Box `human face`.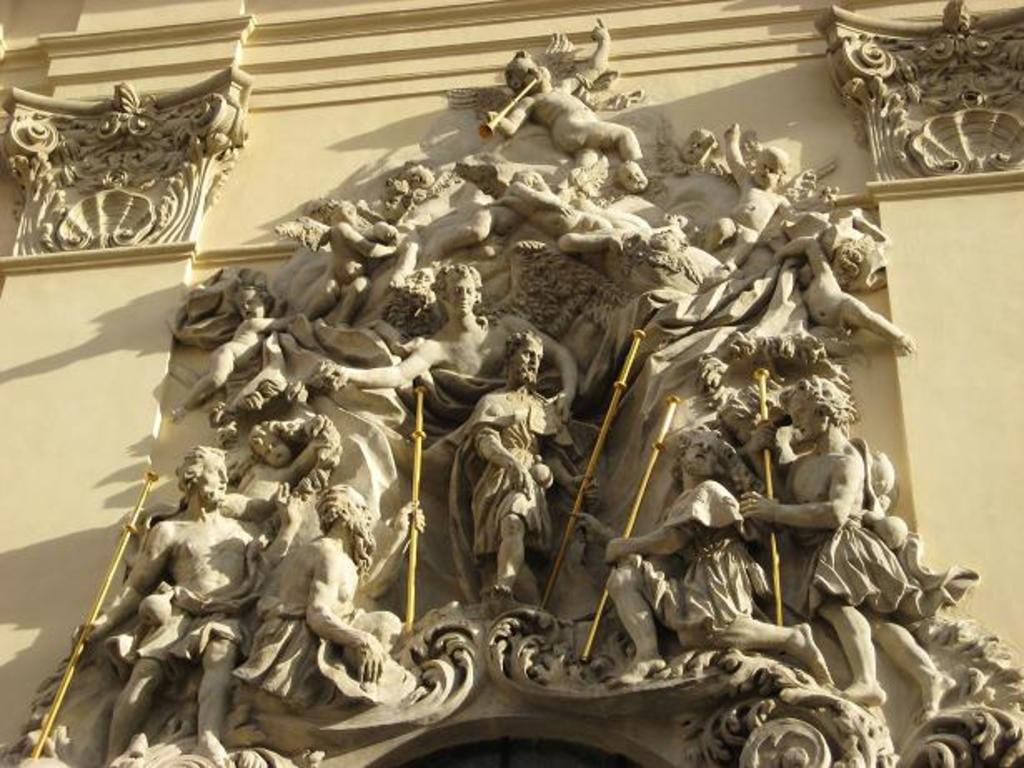
bbox=(258, 436, 291, 465).
